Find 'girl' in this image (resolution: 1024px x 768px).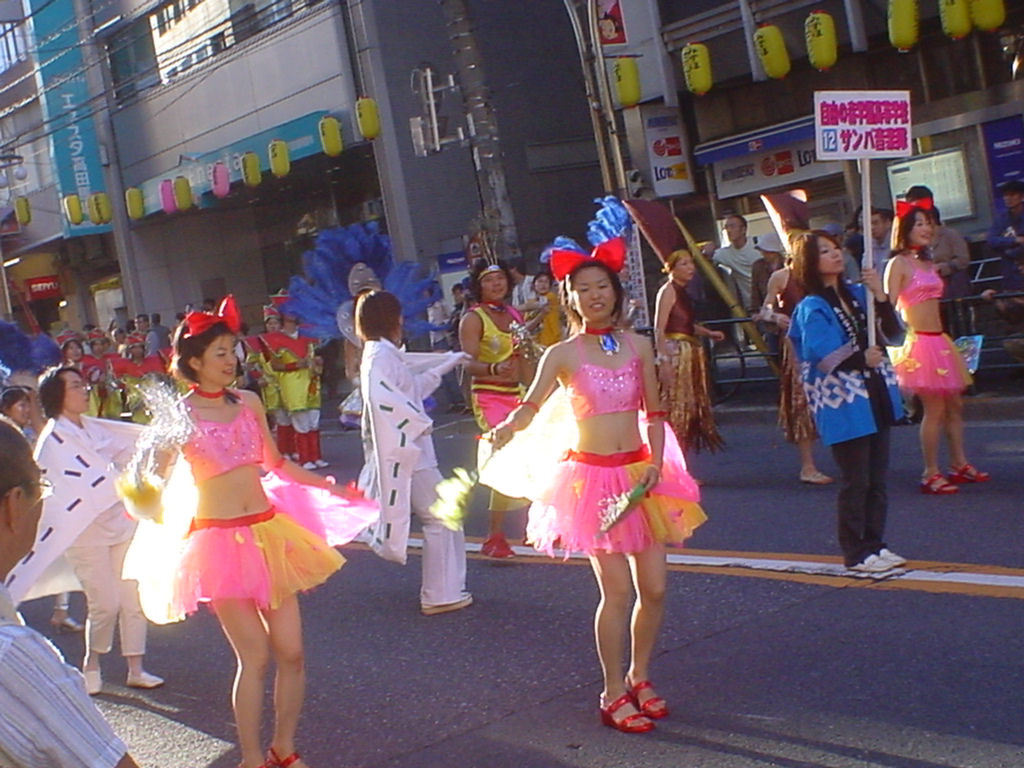
125, 294, 359, 767.
